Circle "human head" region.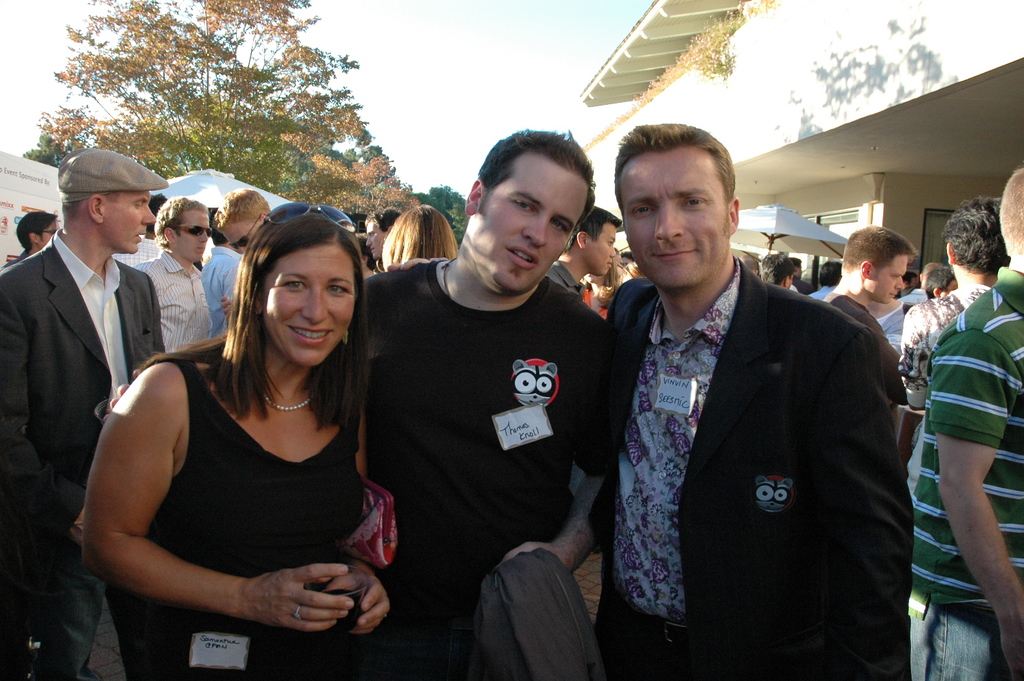
Region: select_region(464, 129, 596, 296).
